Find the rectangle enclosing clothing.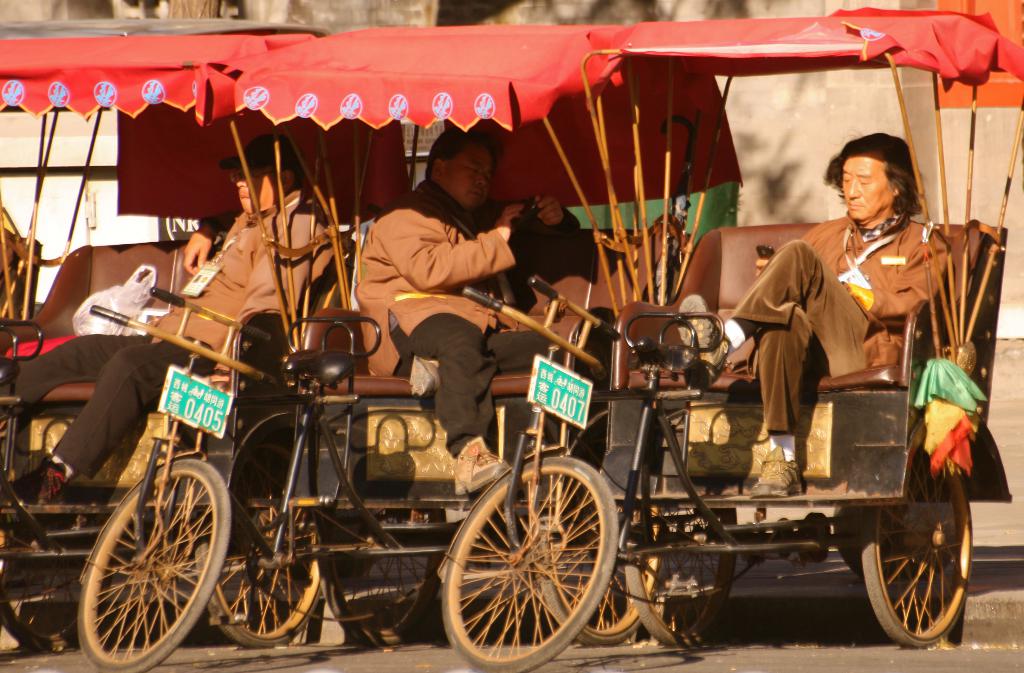
rect(731, 188, 947, 447).
